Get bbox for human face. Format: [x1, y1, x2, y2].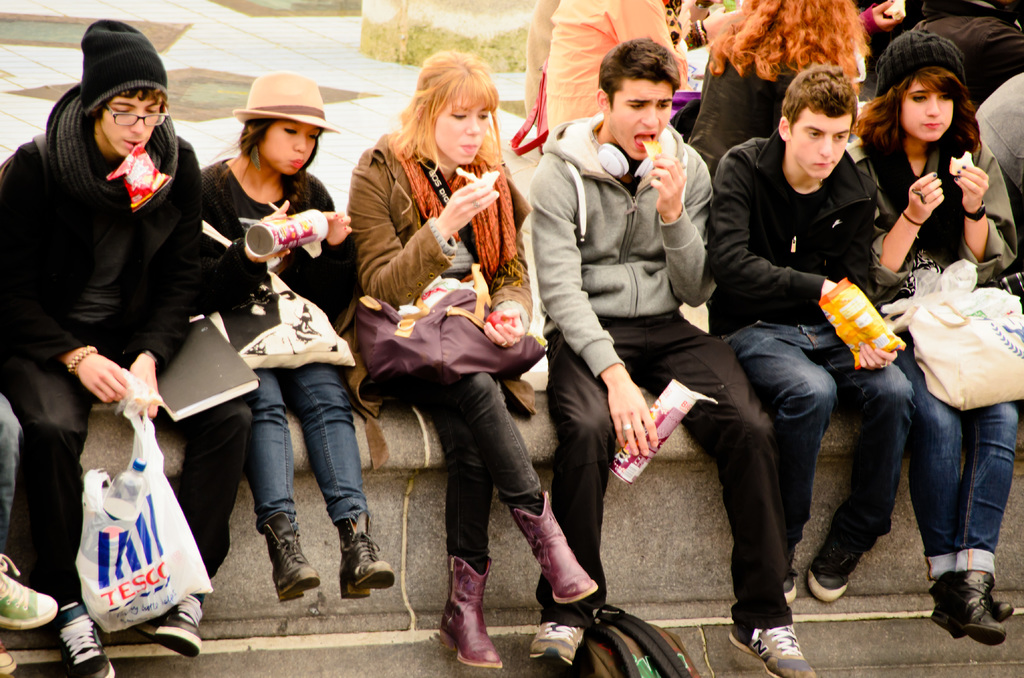
[436, 104, 492, 166].
